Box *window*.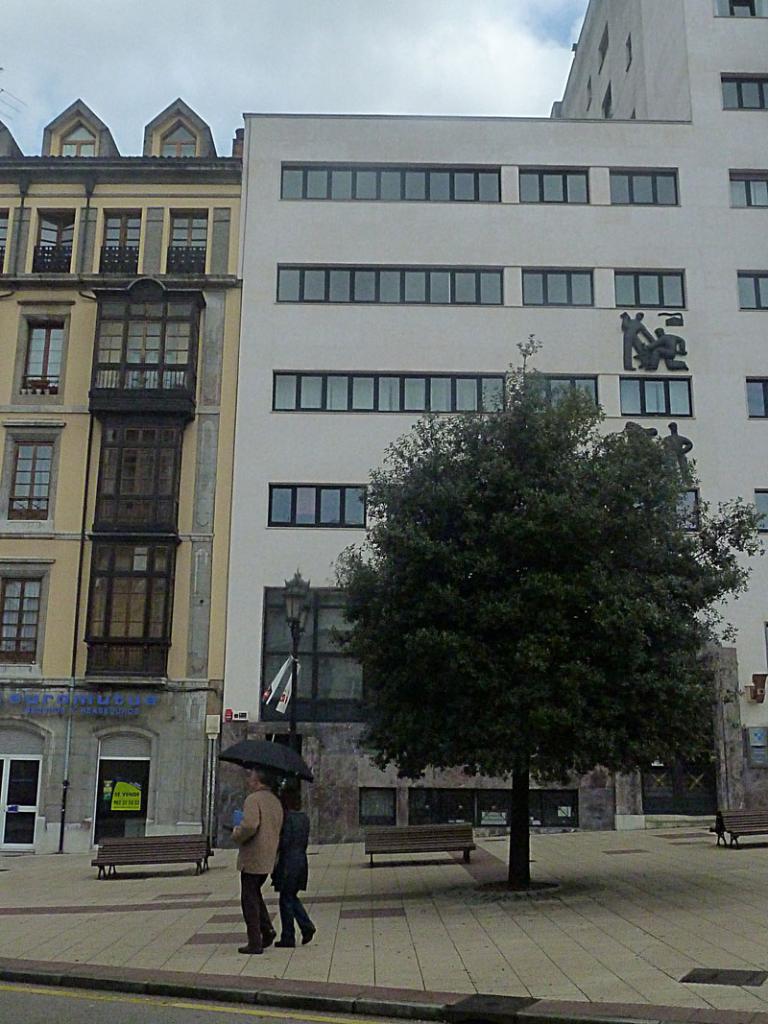
[84,538,157,652].
